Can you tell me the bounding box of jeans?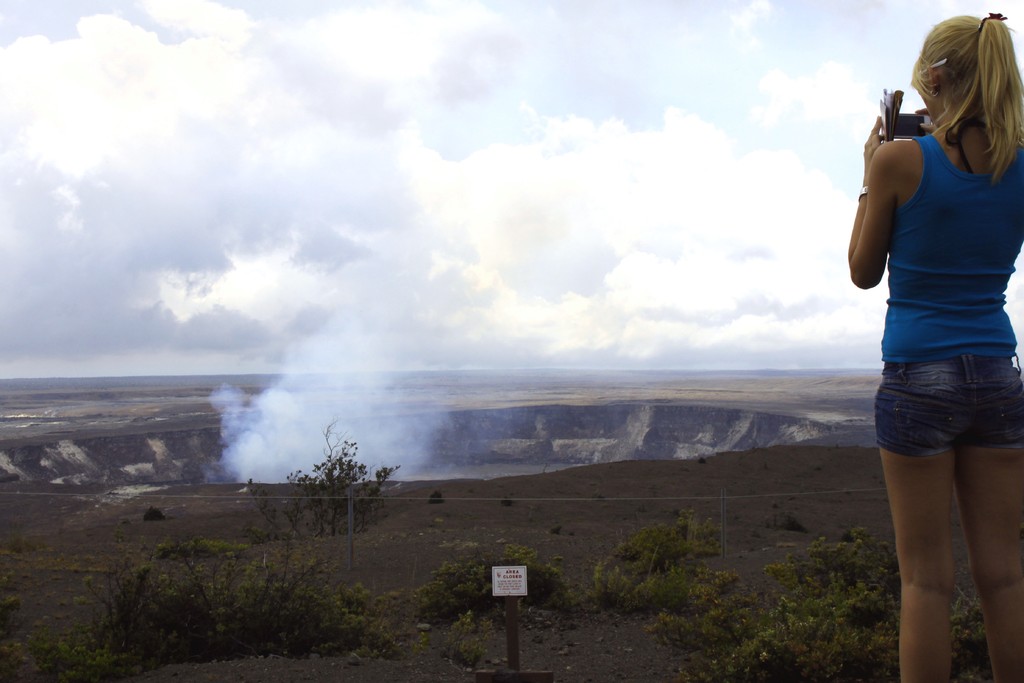
l=874, t=357, r=1023, b=458.
